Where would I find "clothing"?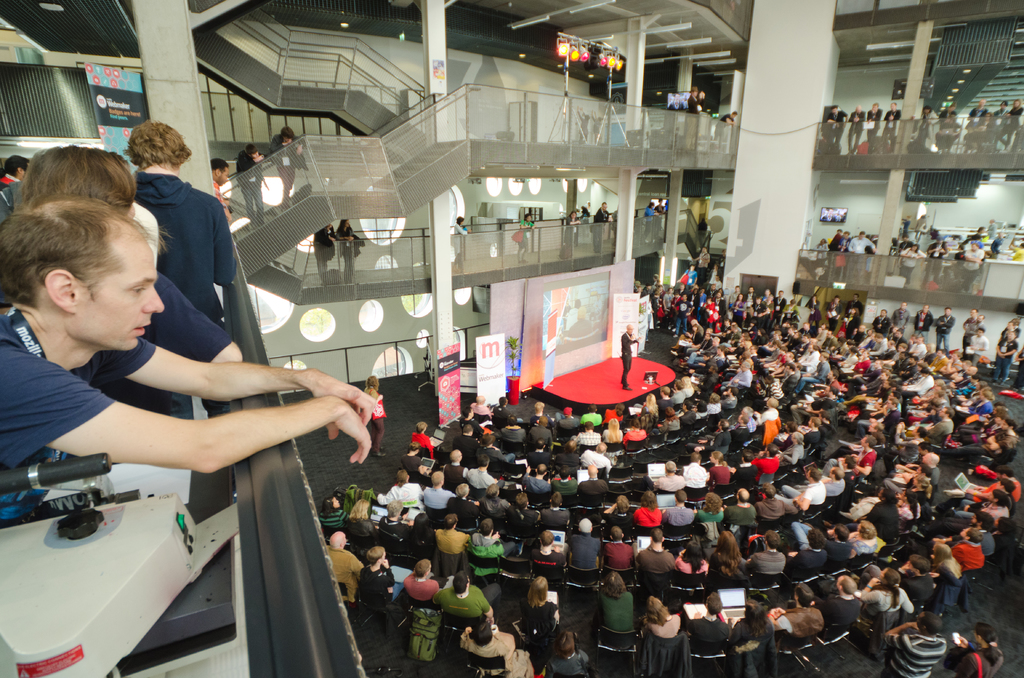
At 442,494,476,521.
